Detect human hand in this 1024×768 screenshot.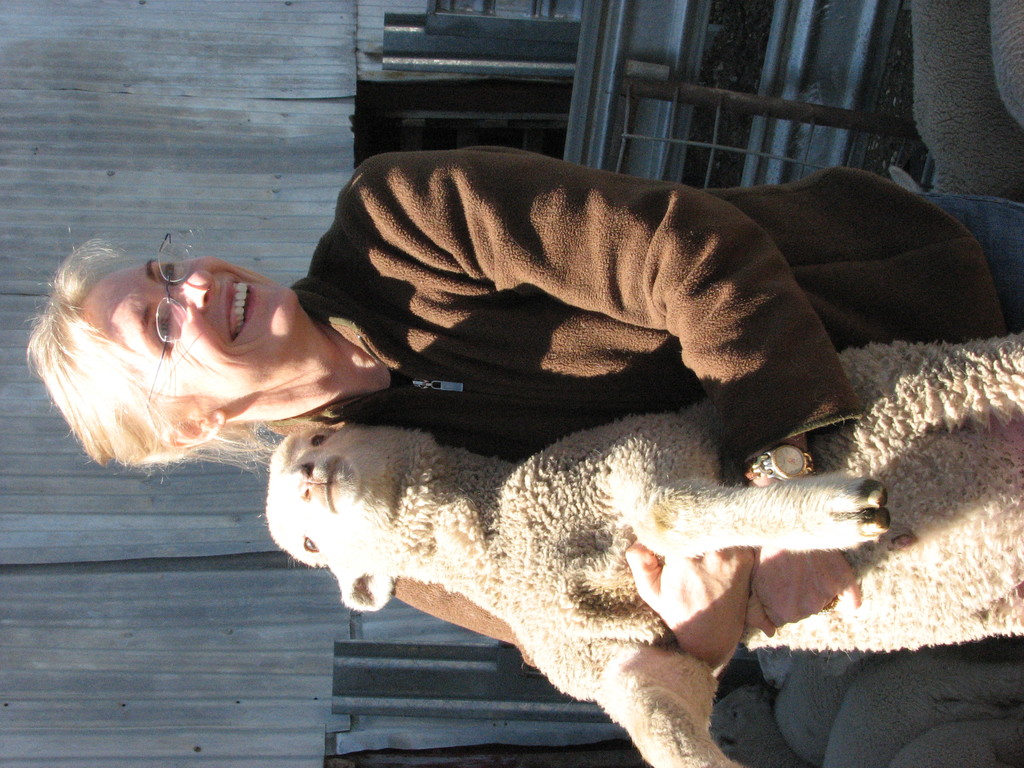
Detection: rect(746, 543, 862, 638).
